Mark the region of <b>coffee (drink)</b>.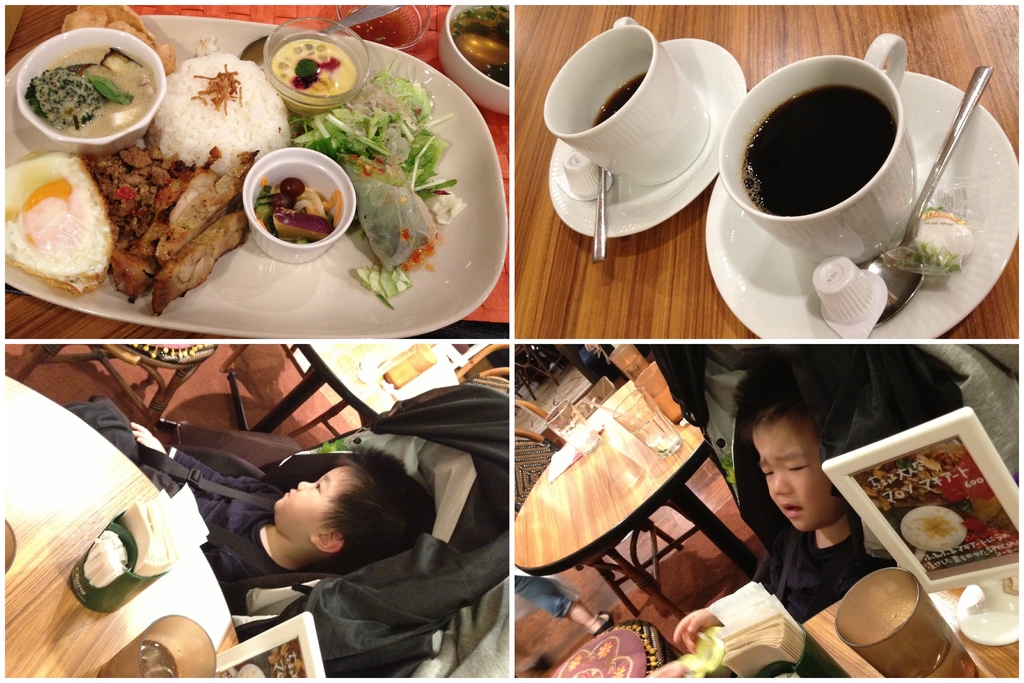
Region: <bbox>742, 88, 893, 213</bbox>.
